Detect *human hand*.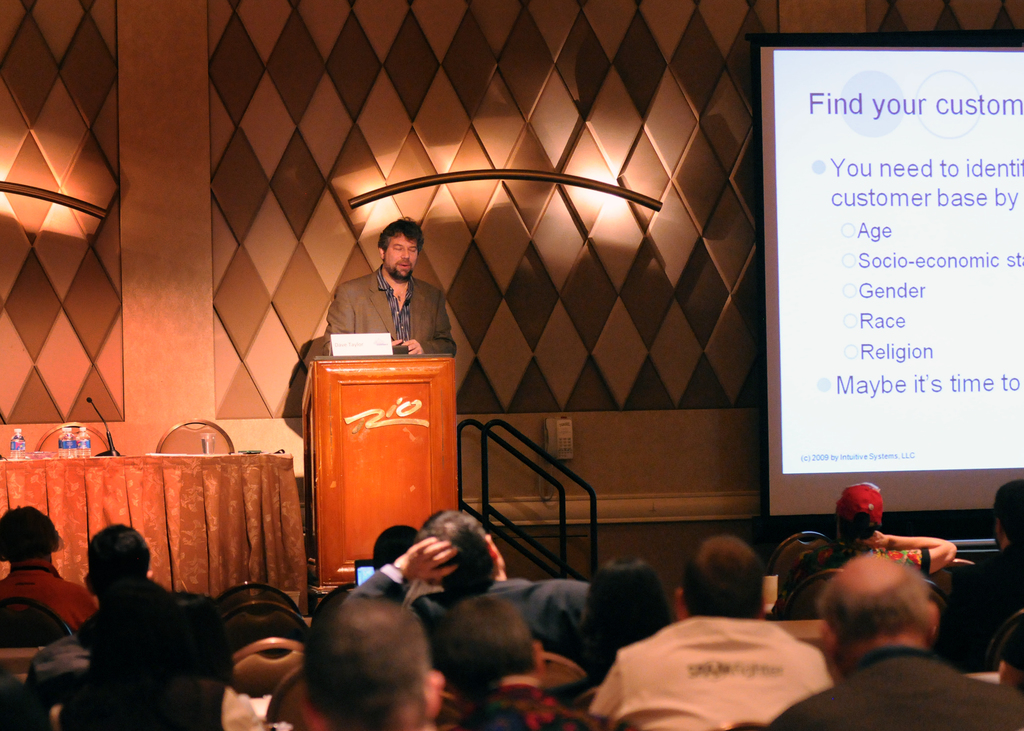
Detected at box=[390, 337, 402, 346].
